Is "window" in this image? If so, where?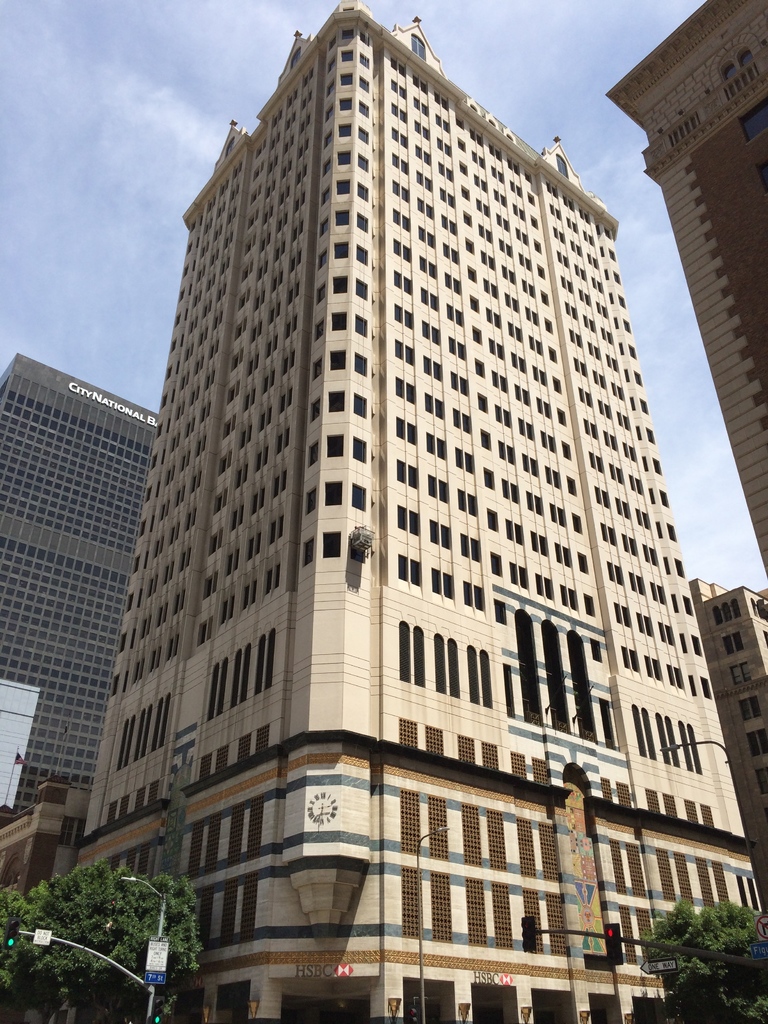
Yes, at Rect(738, 692, 763, 719).
